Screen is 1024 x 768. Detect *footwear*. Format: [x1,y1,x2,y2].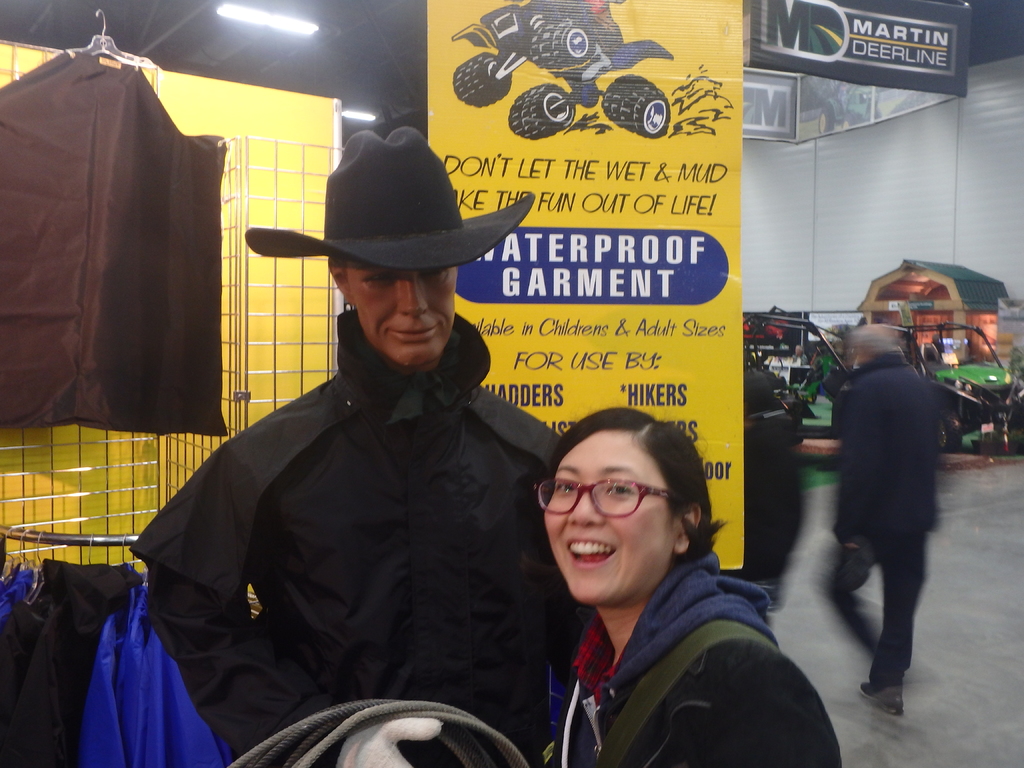
[858,682,904,718].
